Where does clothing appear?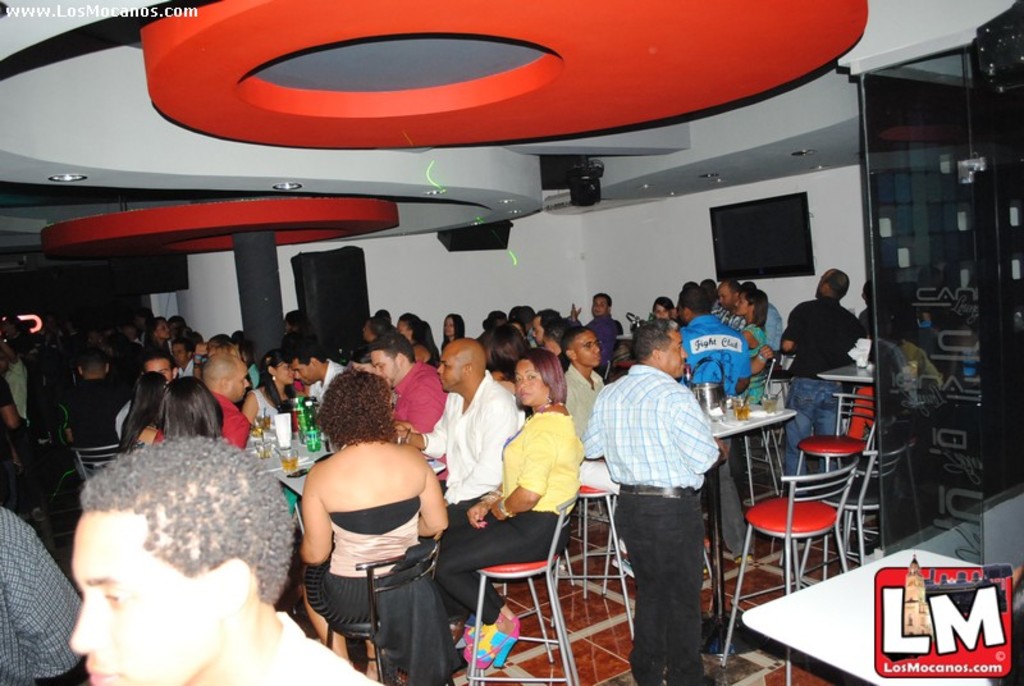
Appears at Rect(751, 296, 785, 348).
